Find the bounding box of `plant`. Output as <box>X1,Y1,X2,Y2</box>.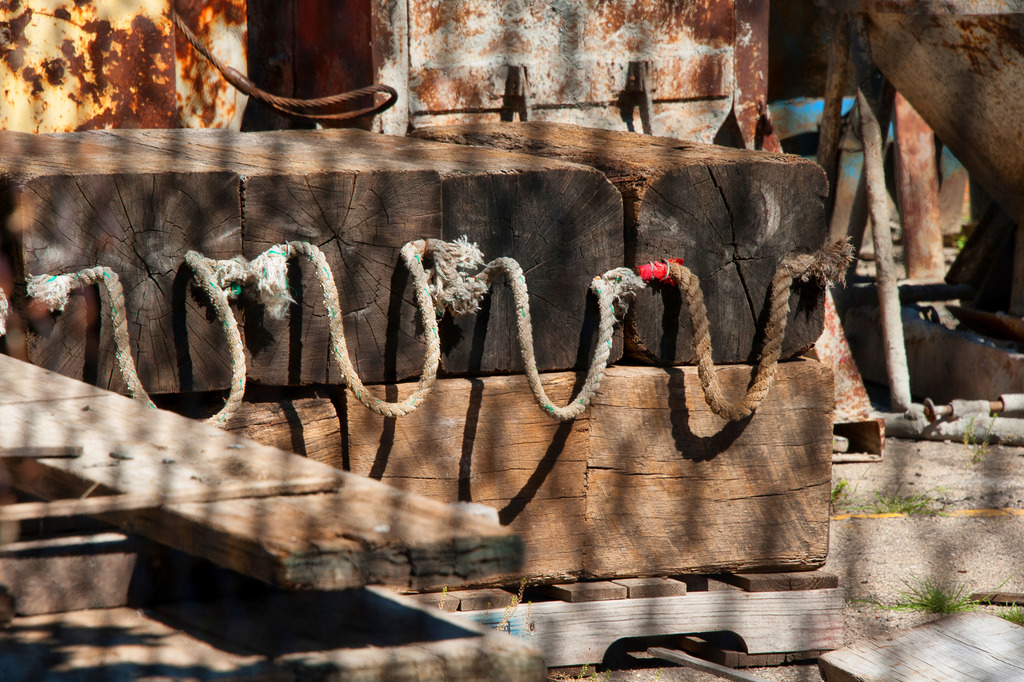
<box>878,483,958,521</box>.
